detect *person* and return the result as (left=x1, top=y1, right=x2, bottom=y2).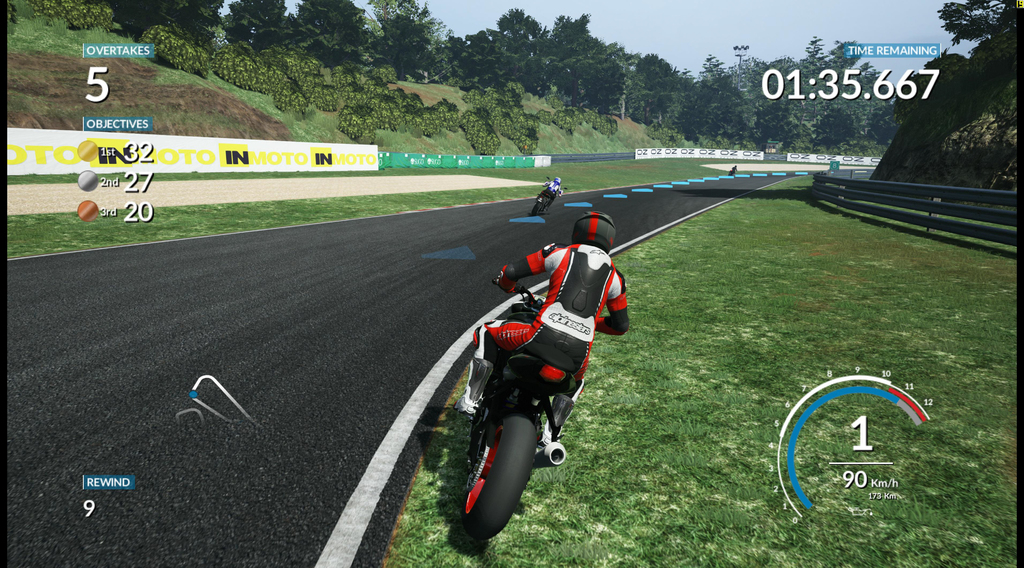
(left=544, top=177, right=565, bottom=200).
